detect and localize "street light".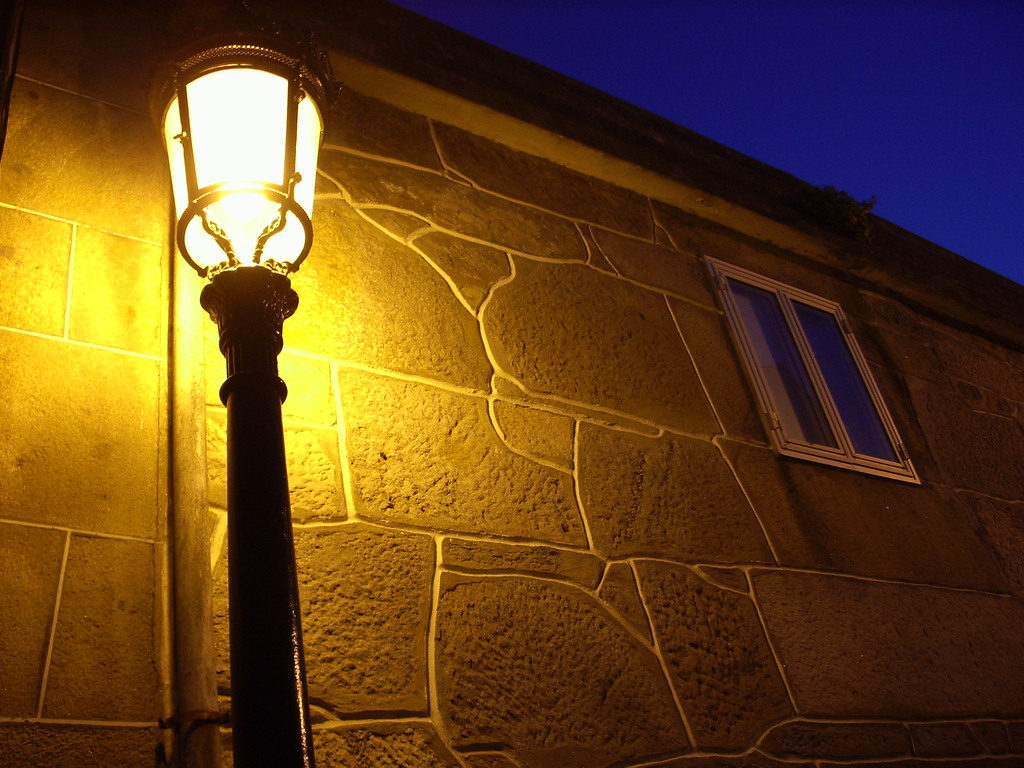
Localized at <bbox>147, 44, 336, 767</bbox>.
